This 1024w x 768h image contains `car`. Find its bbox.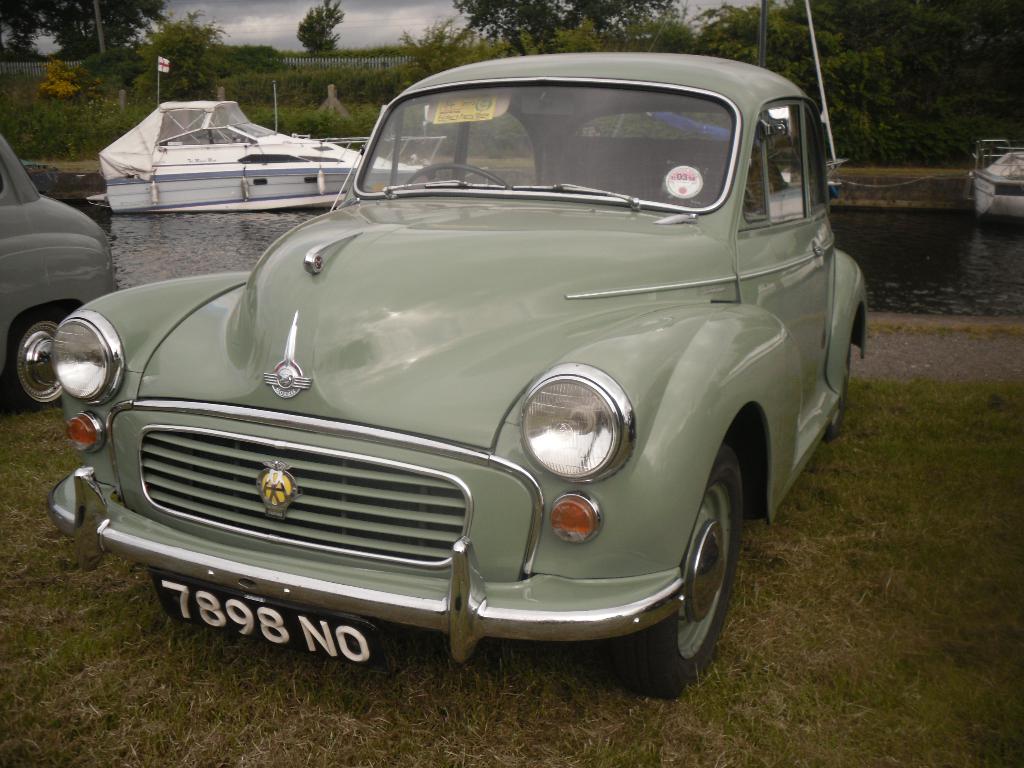
[0, 140, 111, 405].
